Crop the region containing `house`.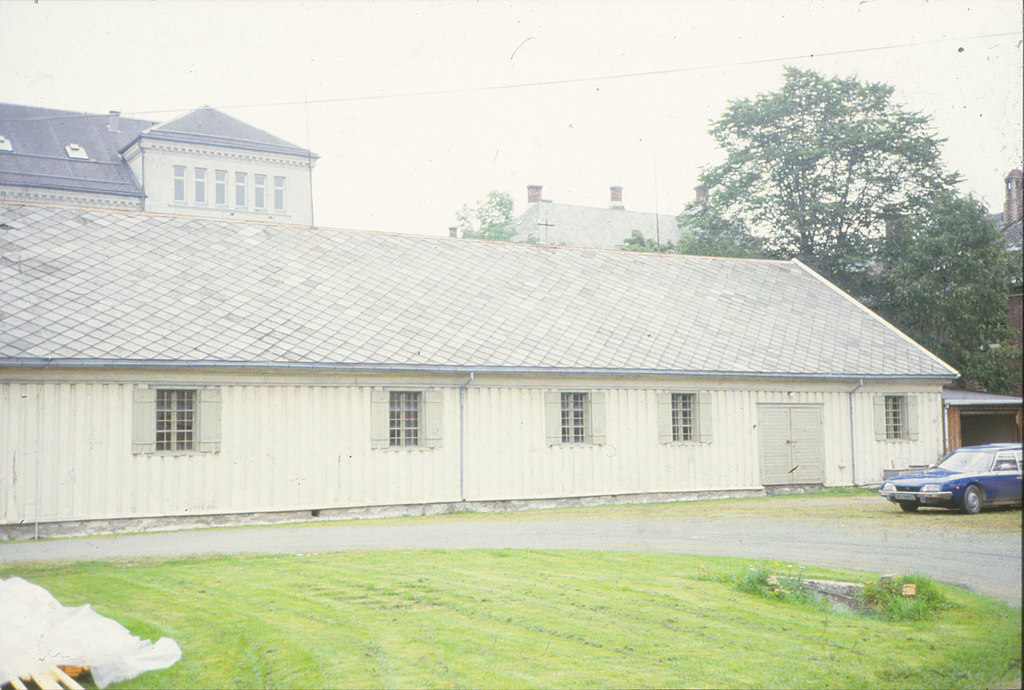
Crop region: detection(940, 391, 1023, 459).
